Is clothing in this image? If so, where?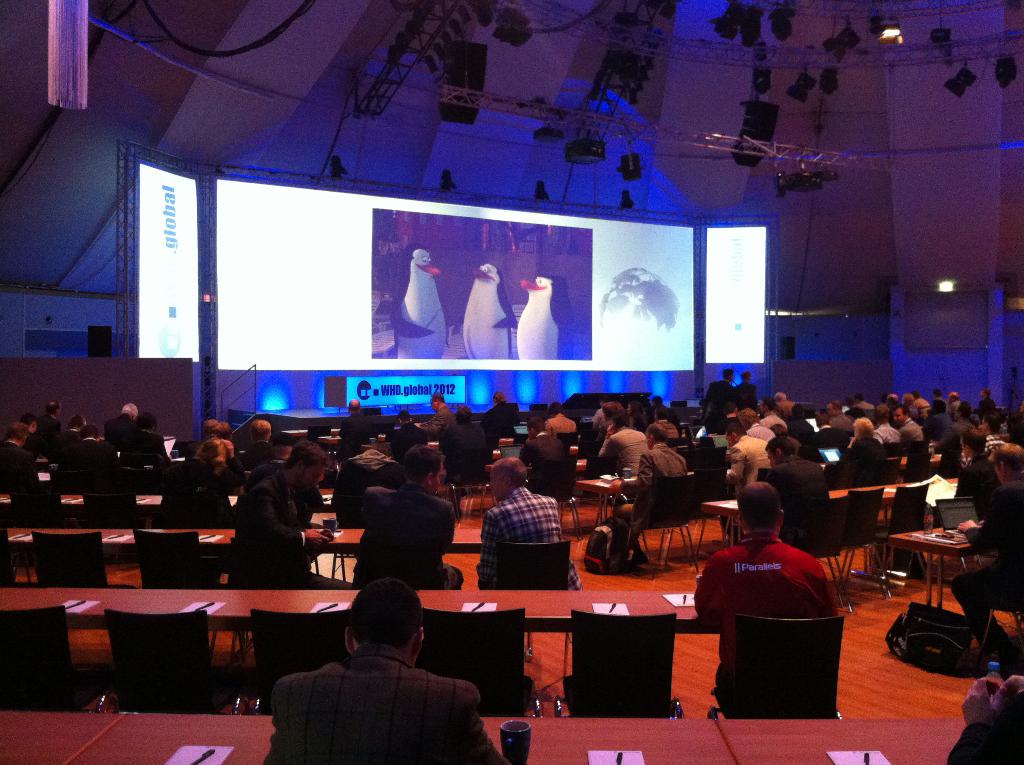
Yes, at 787, 437, 799, 455.
